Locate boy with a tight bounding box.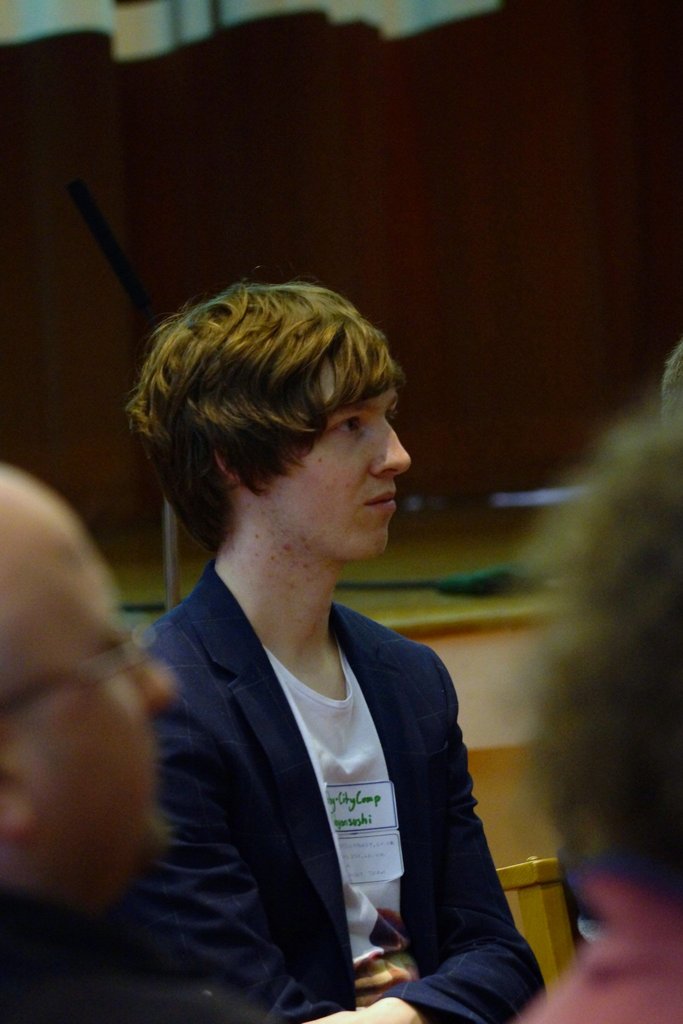
{"left": 104, "top": 243, "right": 539, "bottom": 991}.
